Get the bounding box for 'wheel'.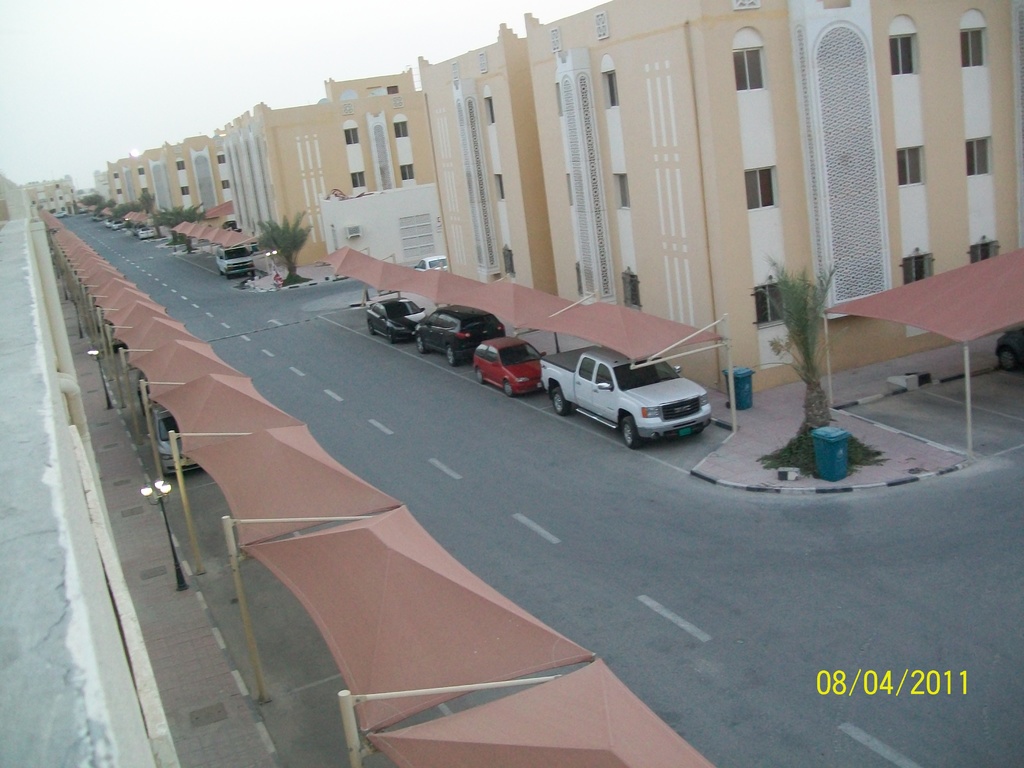
crop(366, 322, 374, 335).
